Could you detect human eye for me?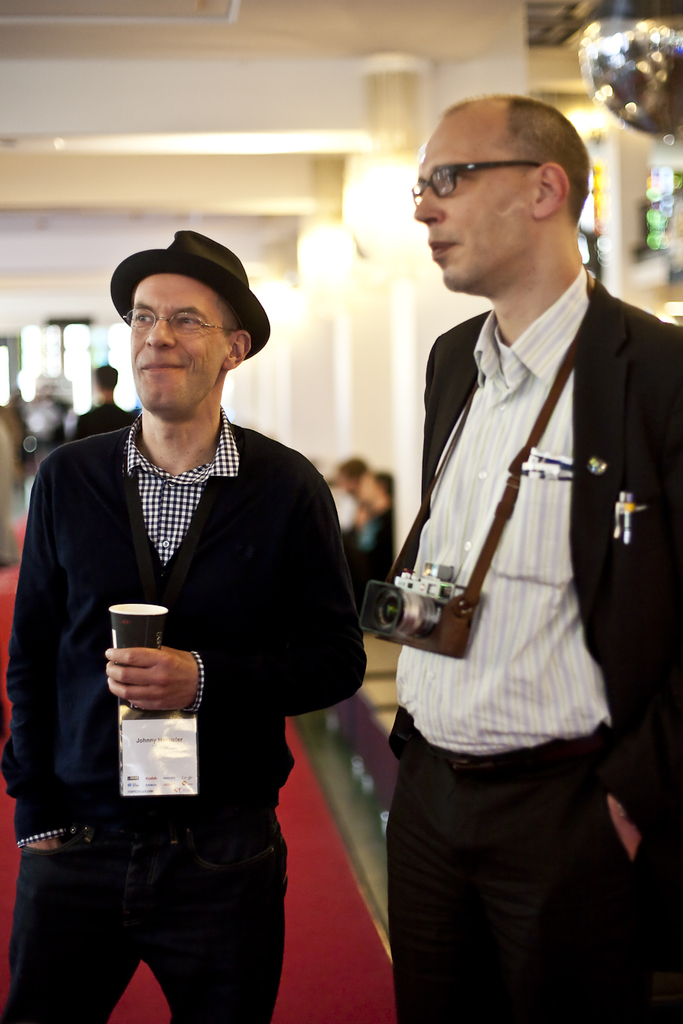
Detection result: pyautogui.locateOnScreen(131, 306, 155, 328).
